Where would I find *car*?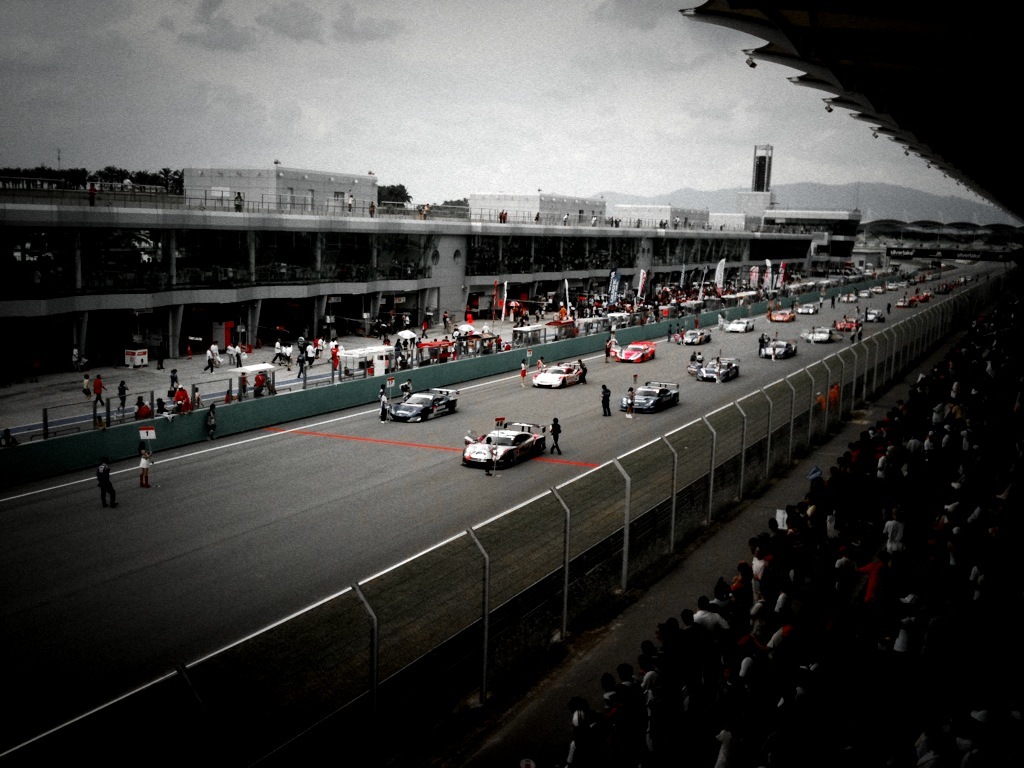
At 799:299:818:313.
